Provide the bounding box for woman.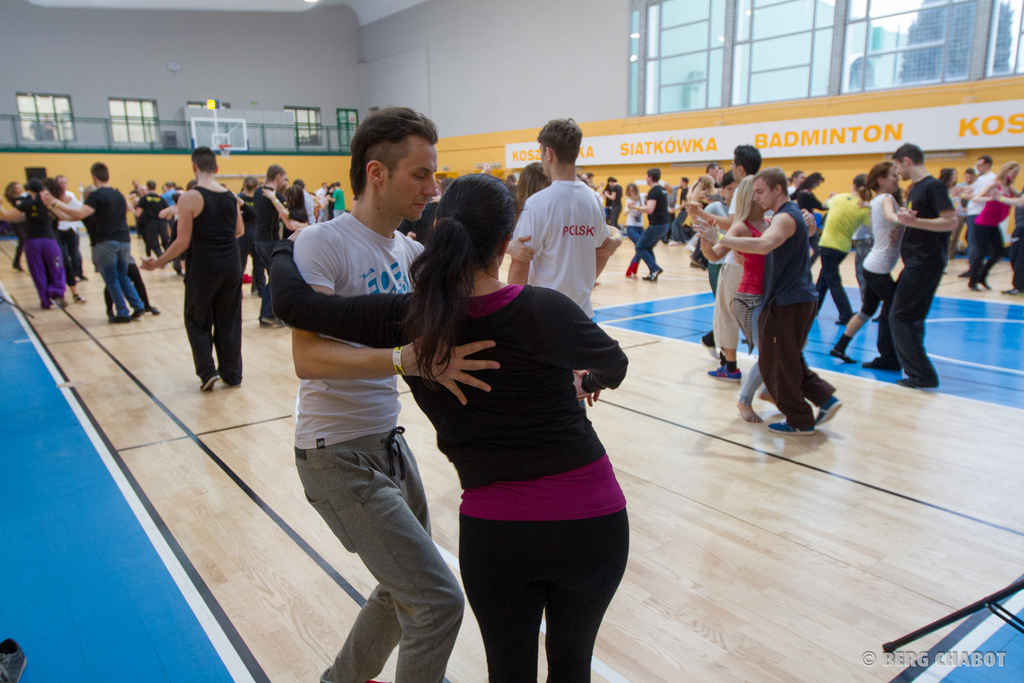
detection(505, 159, 622, 265).
